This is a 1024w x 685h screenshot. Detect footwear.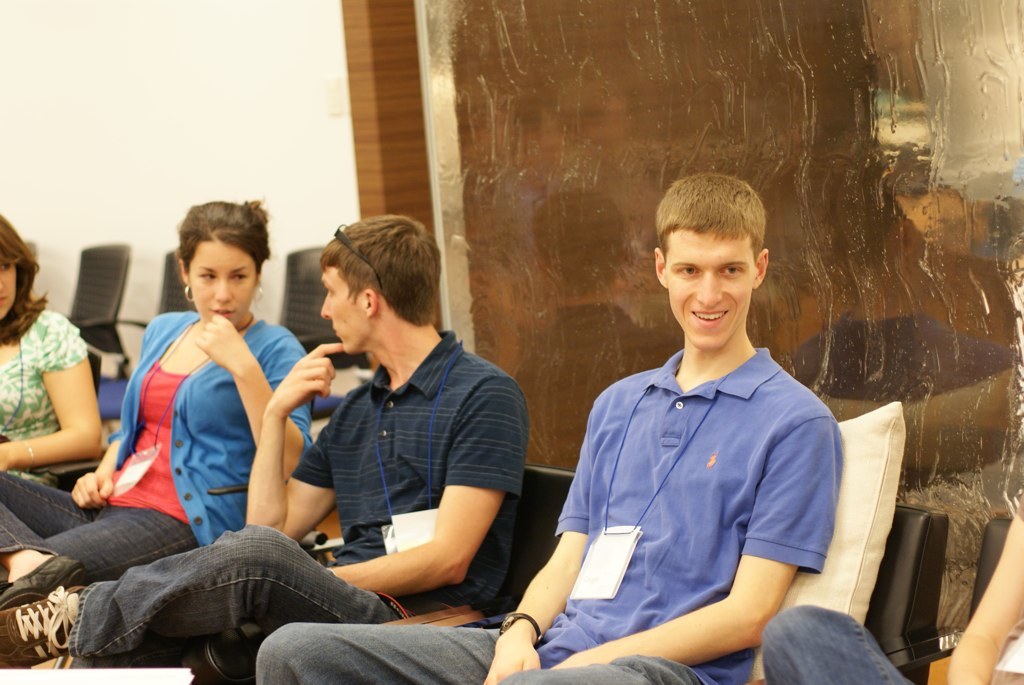
left=7, top=555, right=82, bottom=606.
